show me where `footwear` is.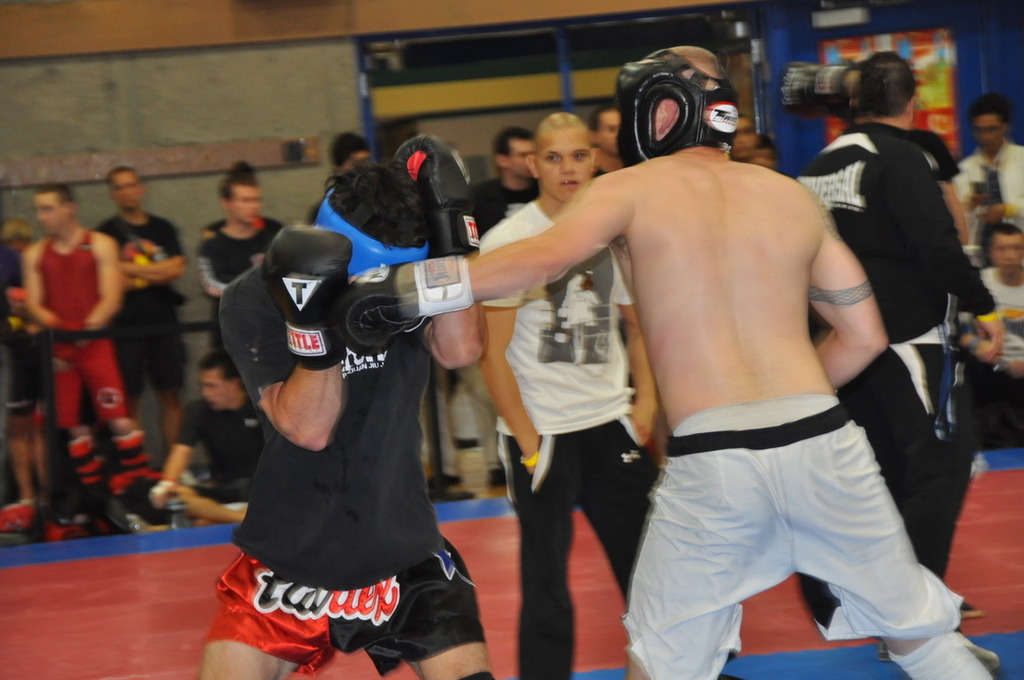
`footwear` is at <region>954, 599, 982, 618</region>.
